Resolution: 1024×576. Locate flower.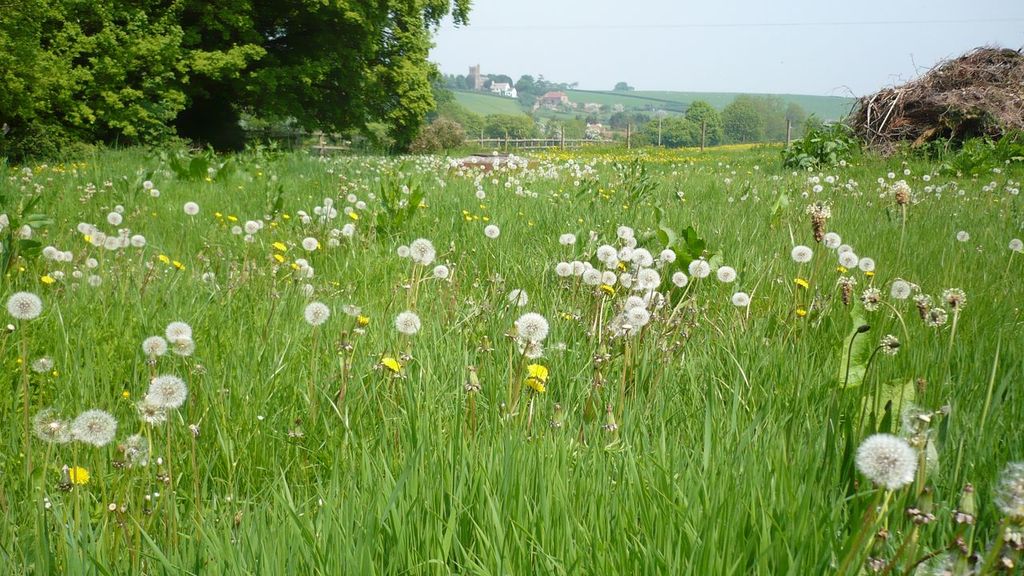
select_region(661, 249, 678, 262).
